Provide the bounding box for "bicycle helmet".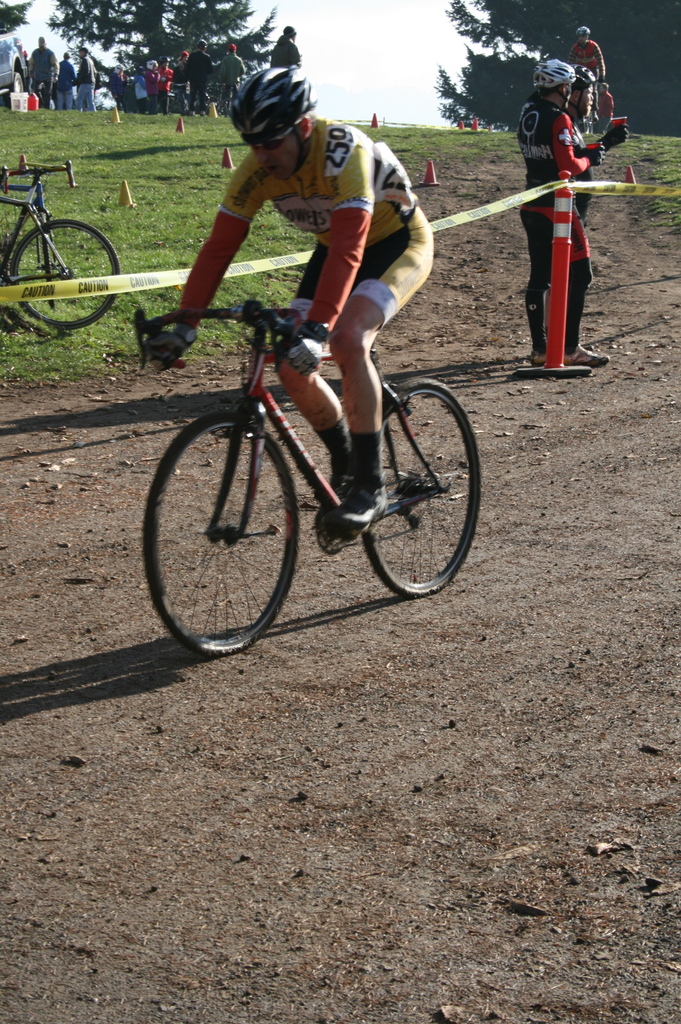
bbox(536, 54, 570, 80).
